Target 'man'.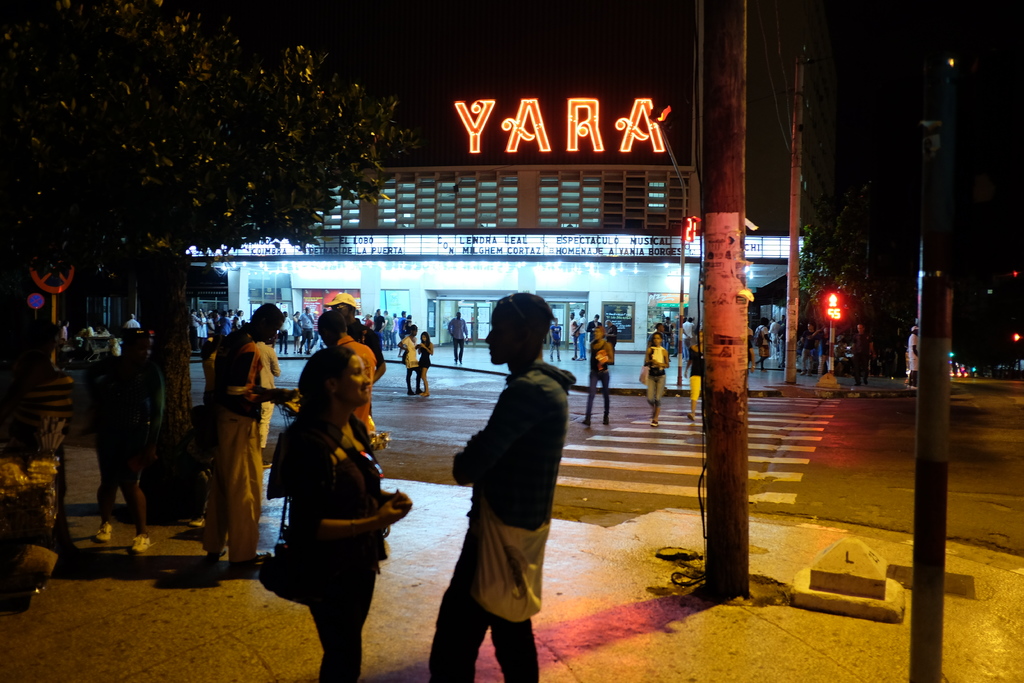
Target region: bbox=(191, 313, 276, 577).
